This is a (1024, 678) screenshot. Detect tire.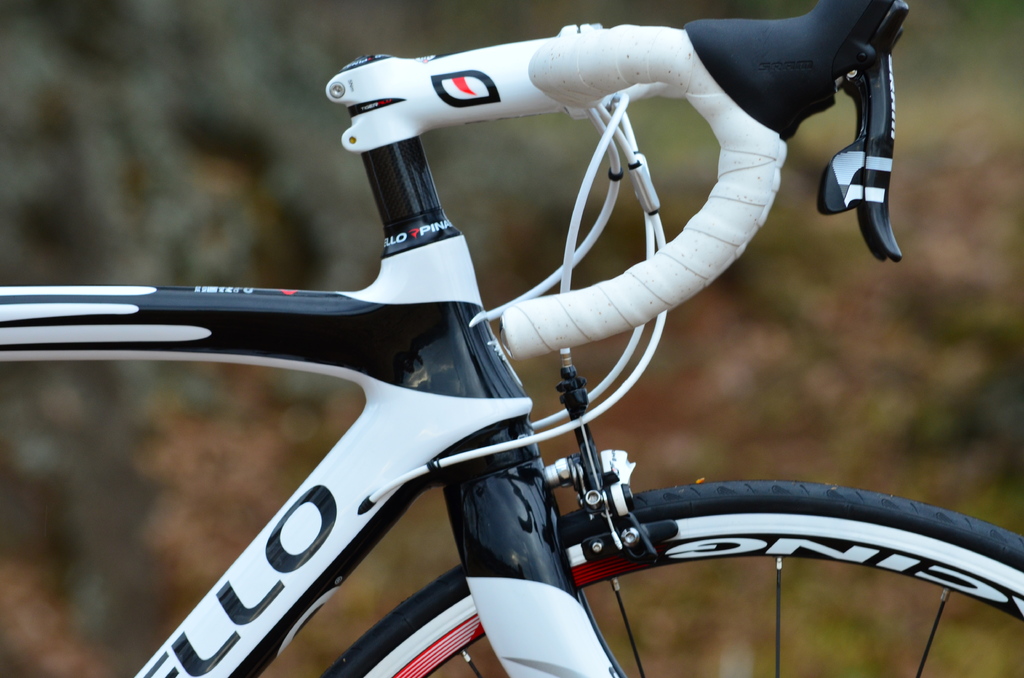
crop(310, 483, 1023, 677).
